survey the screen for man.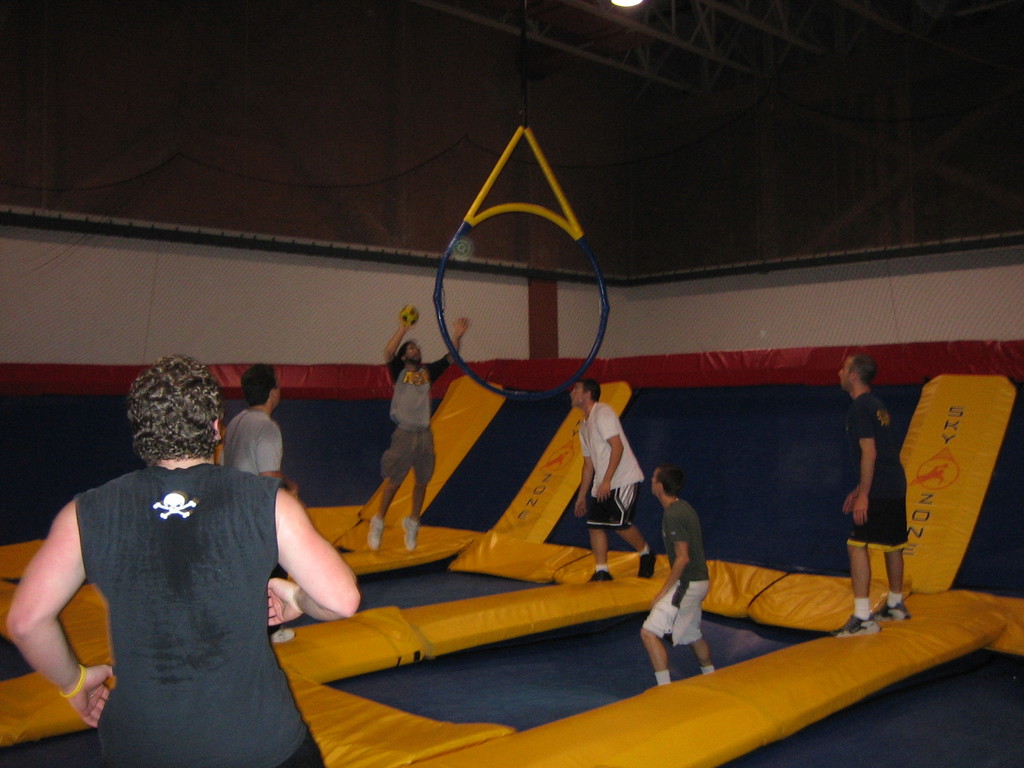
Survey found: [11, 373, 338, 748].
